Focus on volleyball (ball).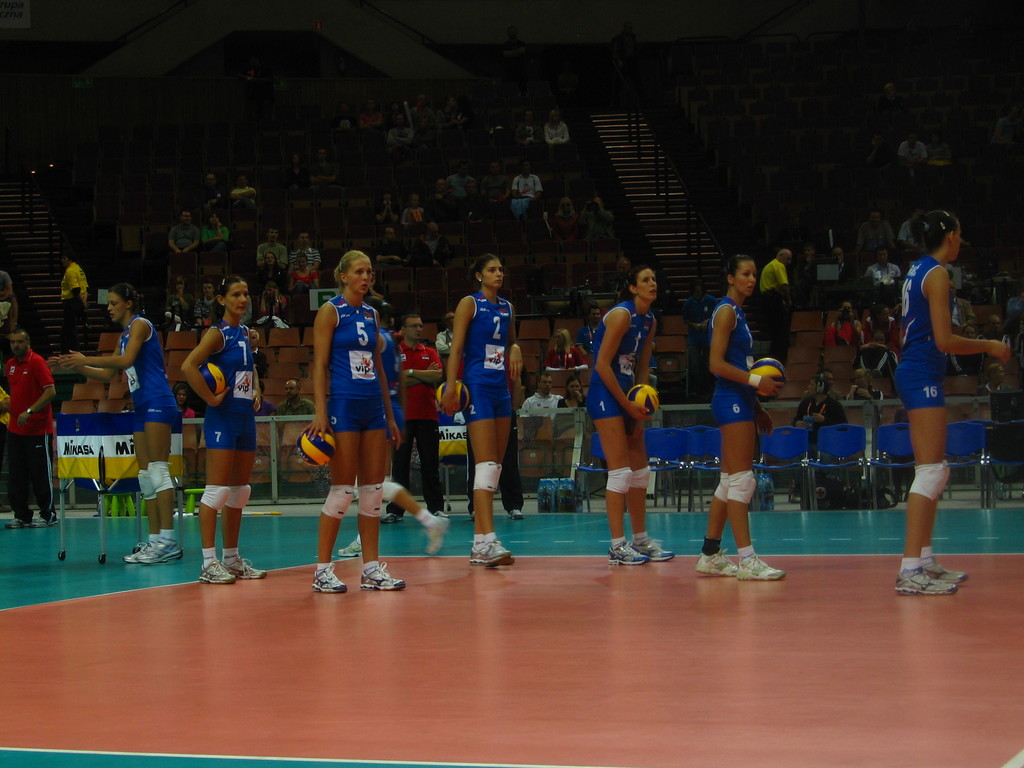
Focused at {"left": 435, "top": 378, "right": 473, "bottom": 414}.
